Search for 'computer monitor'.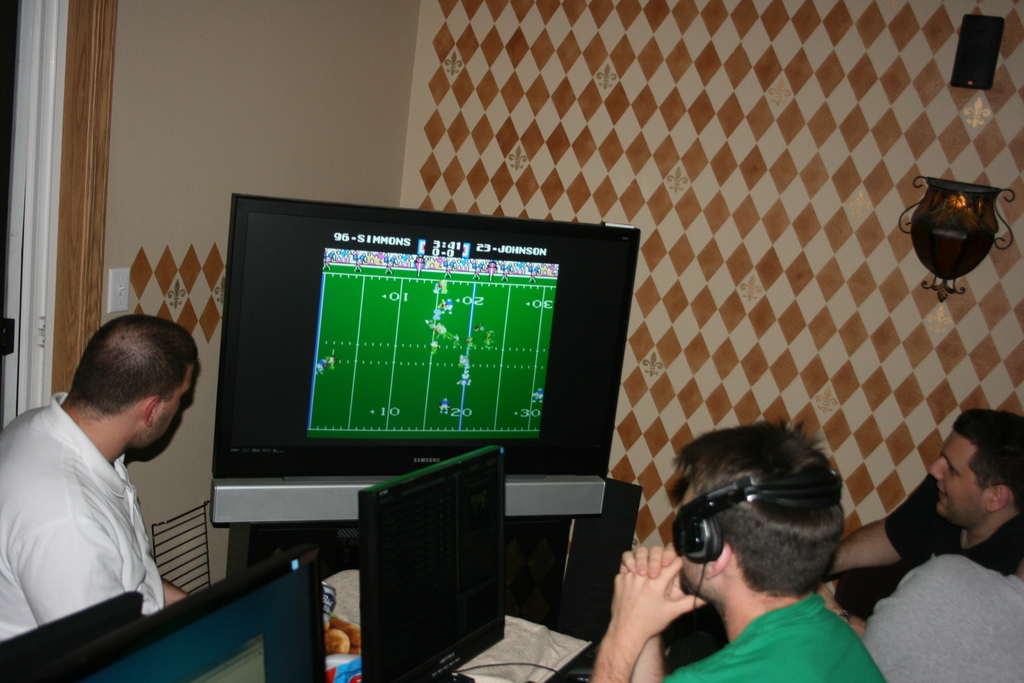
Found at (x1=351, y1=436, x2=536, y2=682).
